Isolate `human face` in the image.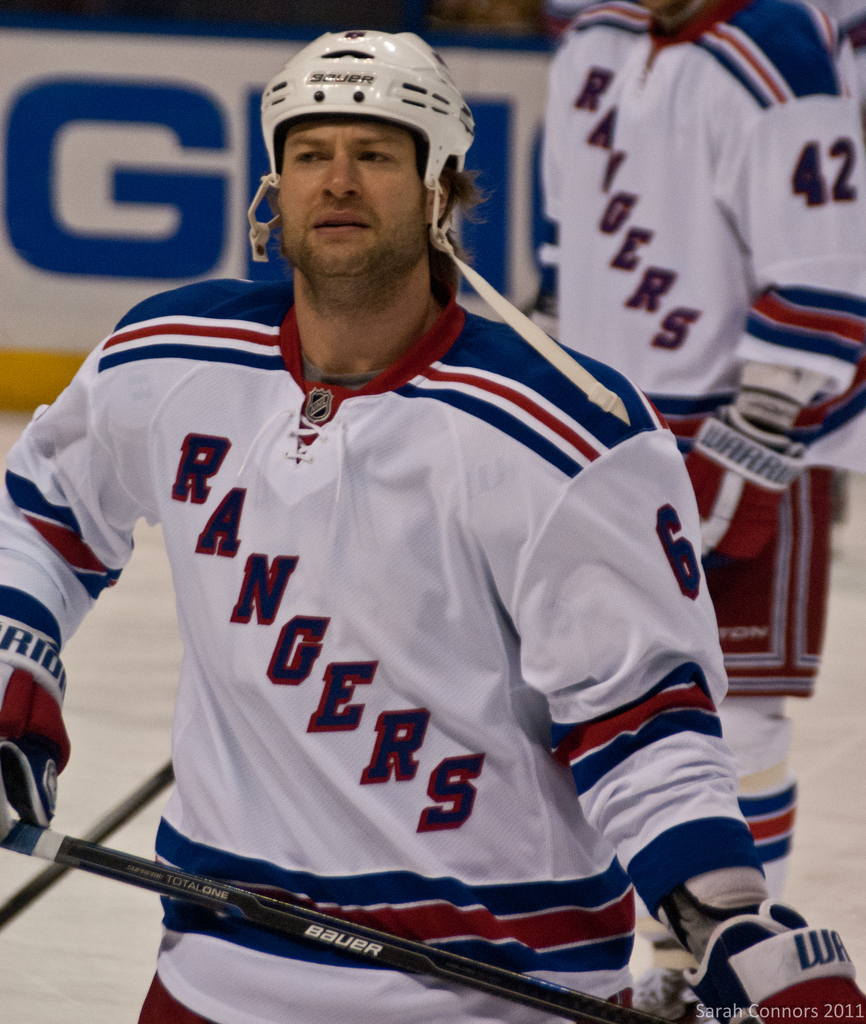
Isolated region: bbox=(273, 112, 433, 277).
